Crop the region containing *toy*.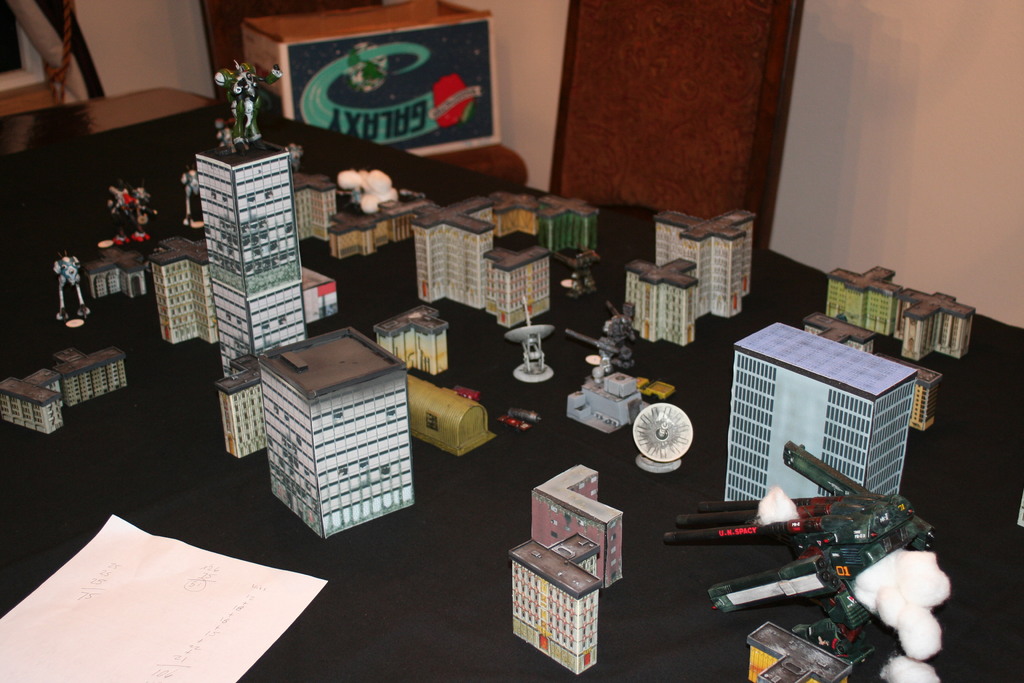
Crop region: rect(404, 366, 495, 459).
